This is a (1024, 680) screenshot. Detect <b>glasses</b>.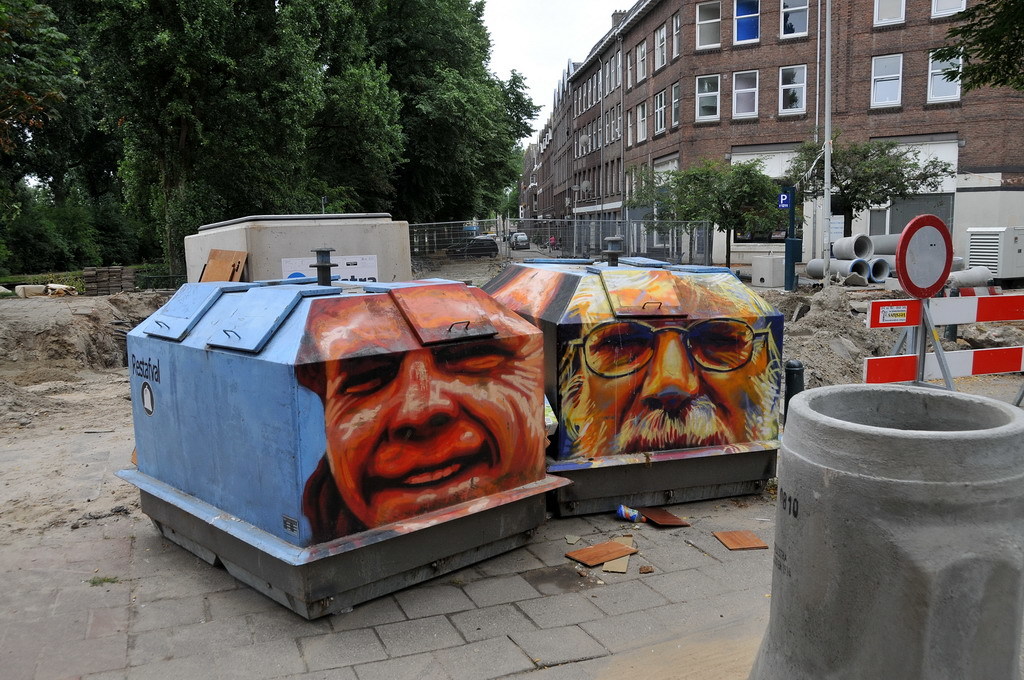
(left=568, top=320, right=771, bottom=375).
